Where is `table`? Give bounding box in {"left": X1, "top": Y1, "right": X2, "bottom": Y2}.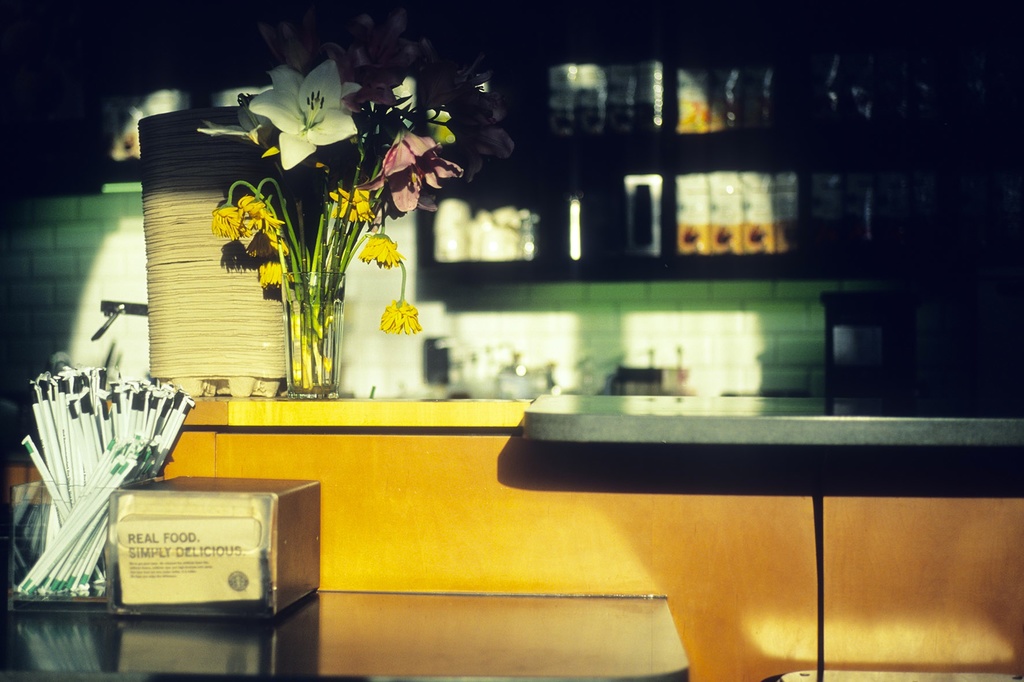
{"left": 524, "top": 390, "right": 1023, "bottom": 433}.
